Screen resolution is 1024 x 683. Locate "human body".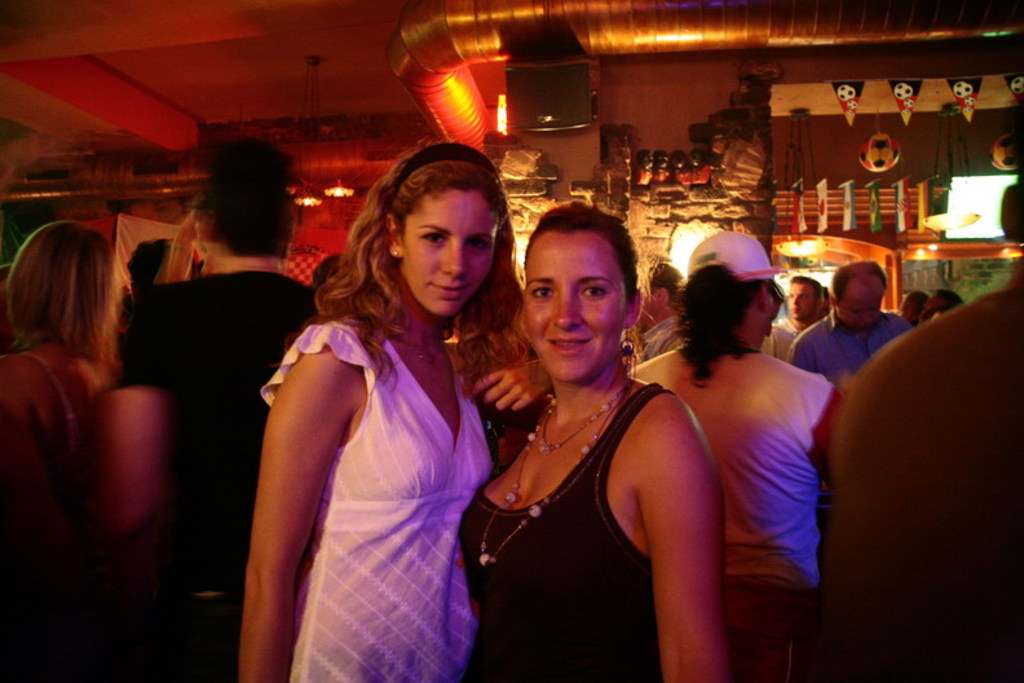
rect(243, 137, 516, 680).
